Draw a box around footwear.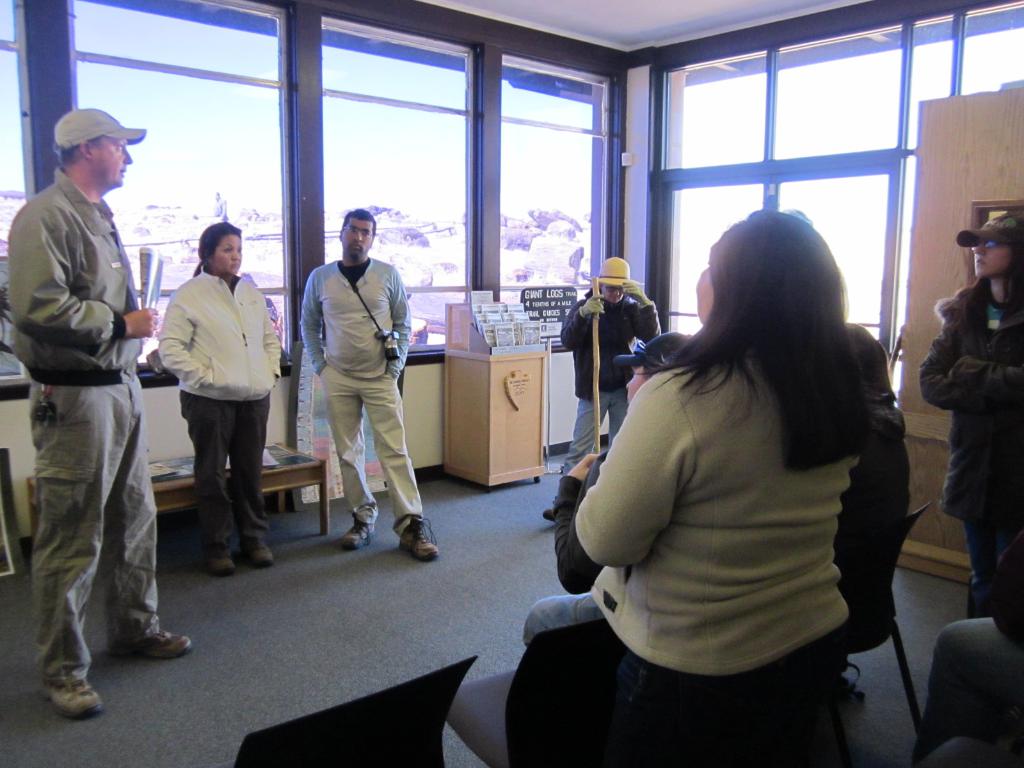
<bbox>340, 515, 374, 547</bbox>.
